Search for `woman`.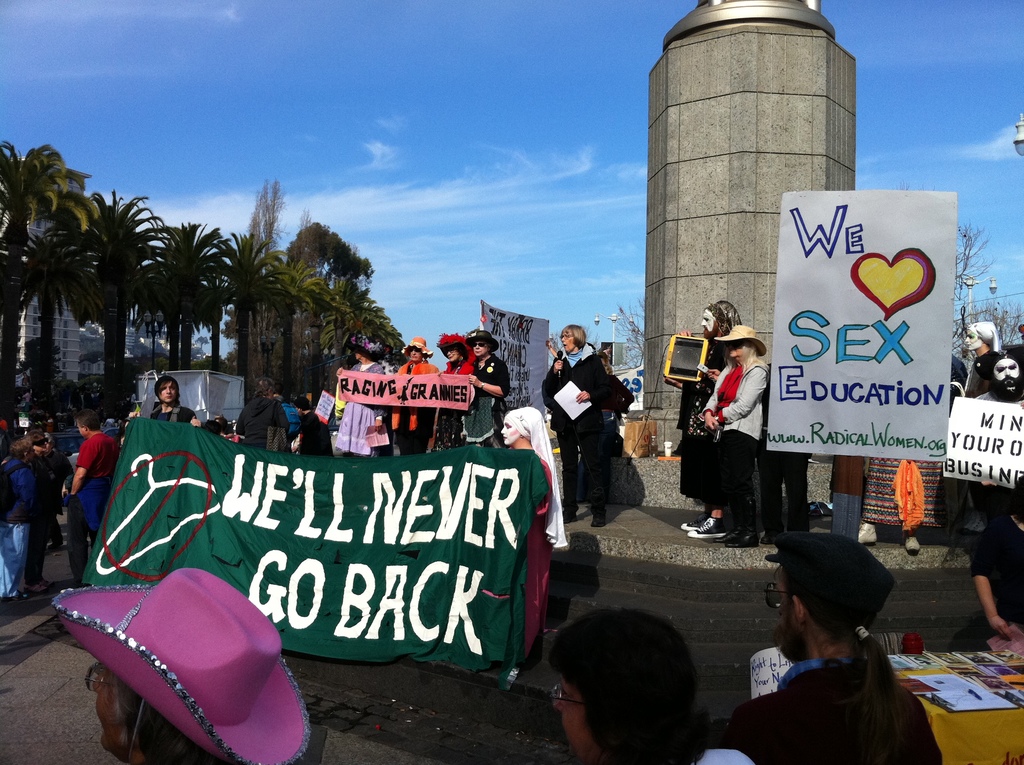
Found at {"left": 428, "top": 333, "right": 474, "bottom": 454}.
